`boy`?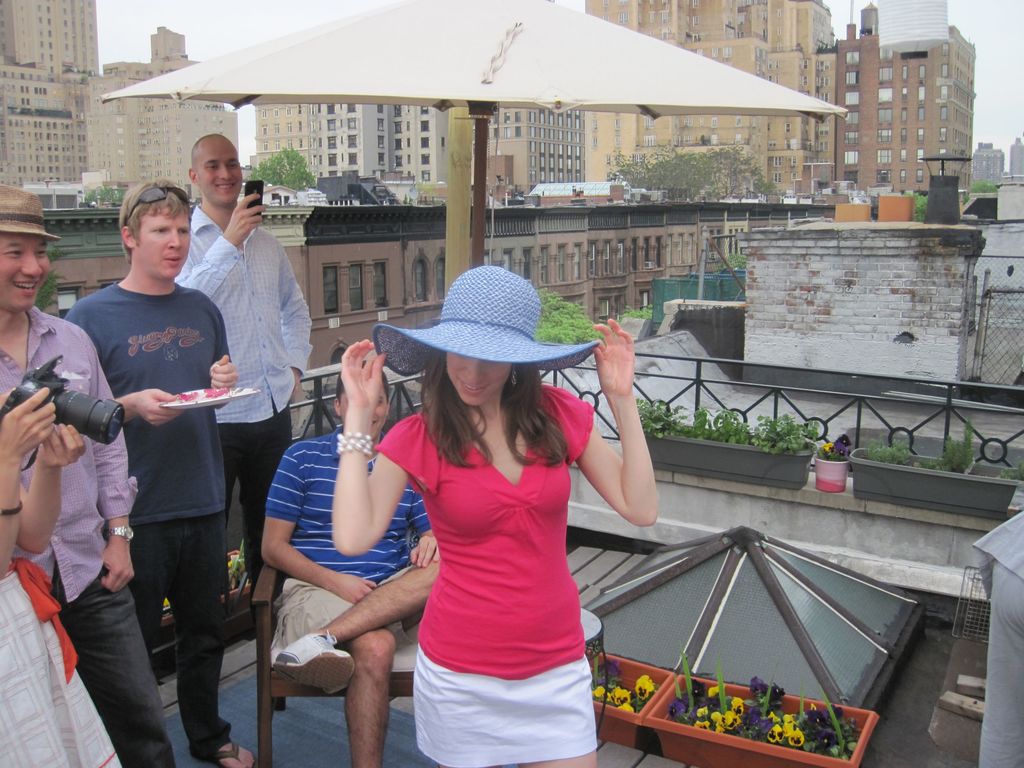
<region>61, 175, 260, 767</region>
